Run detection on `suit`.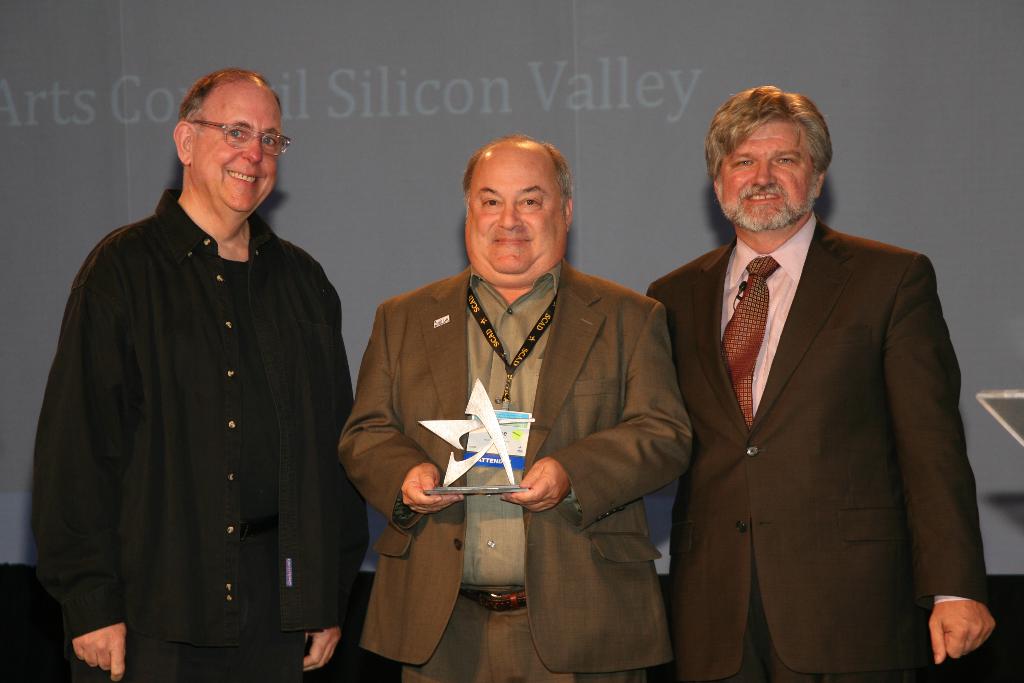
Result: l=334, t=262, r=694, b=682.
